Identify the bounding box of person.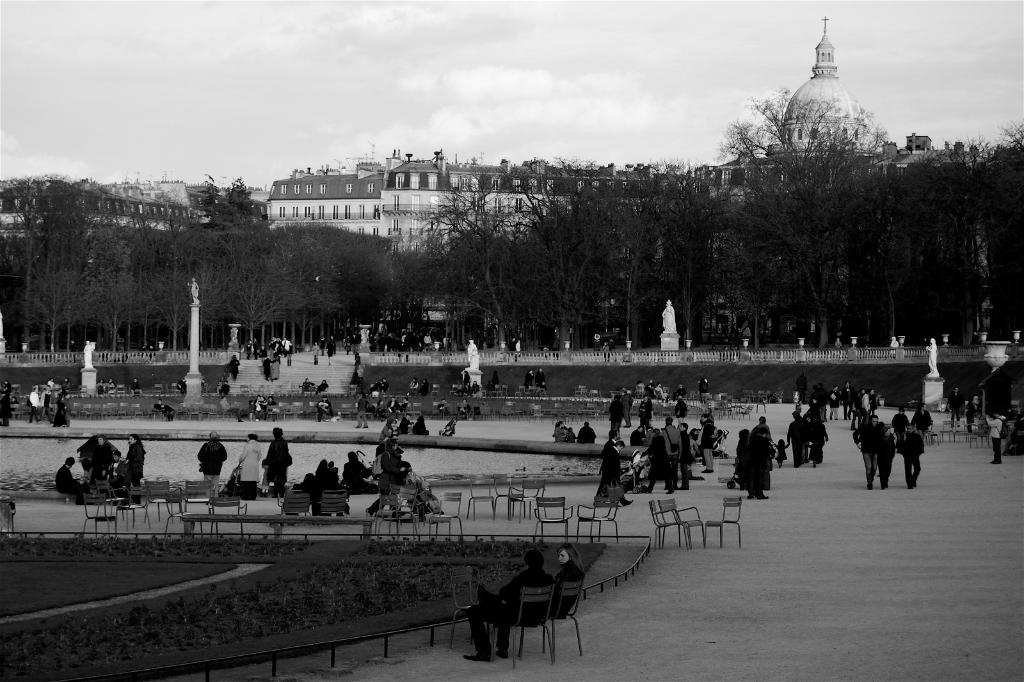
rect(175, 377, 184, 393).
